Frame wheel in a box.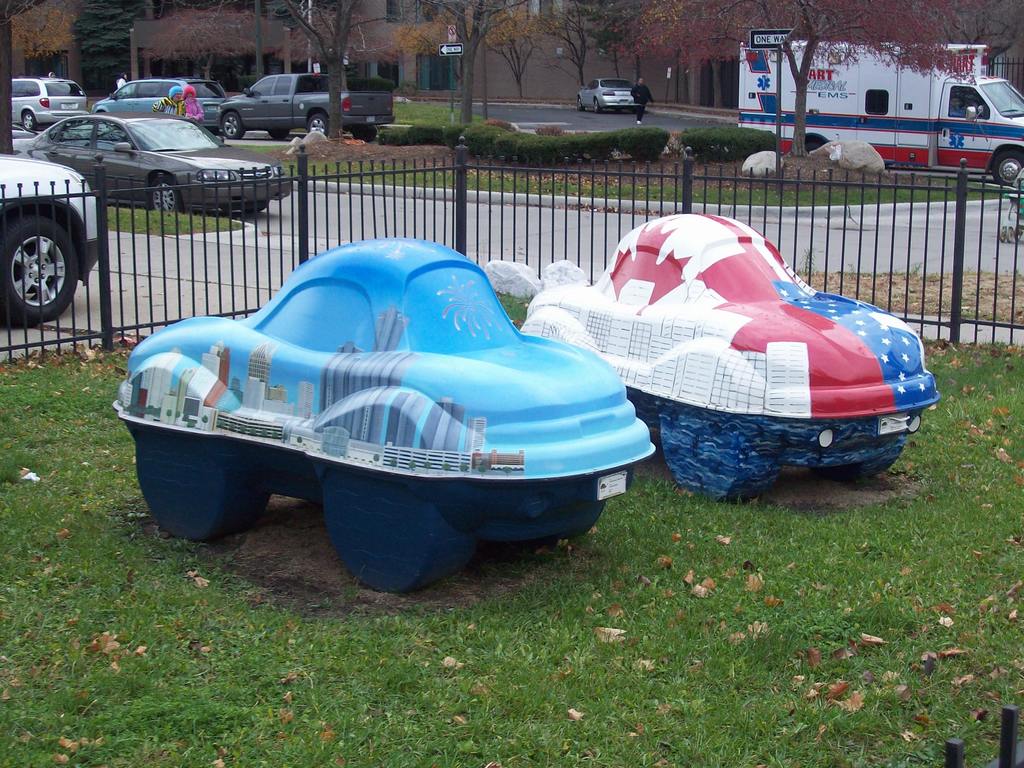
box=[8, 190, 83, 328].
